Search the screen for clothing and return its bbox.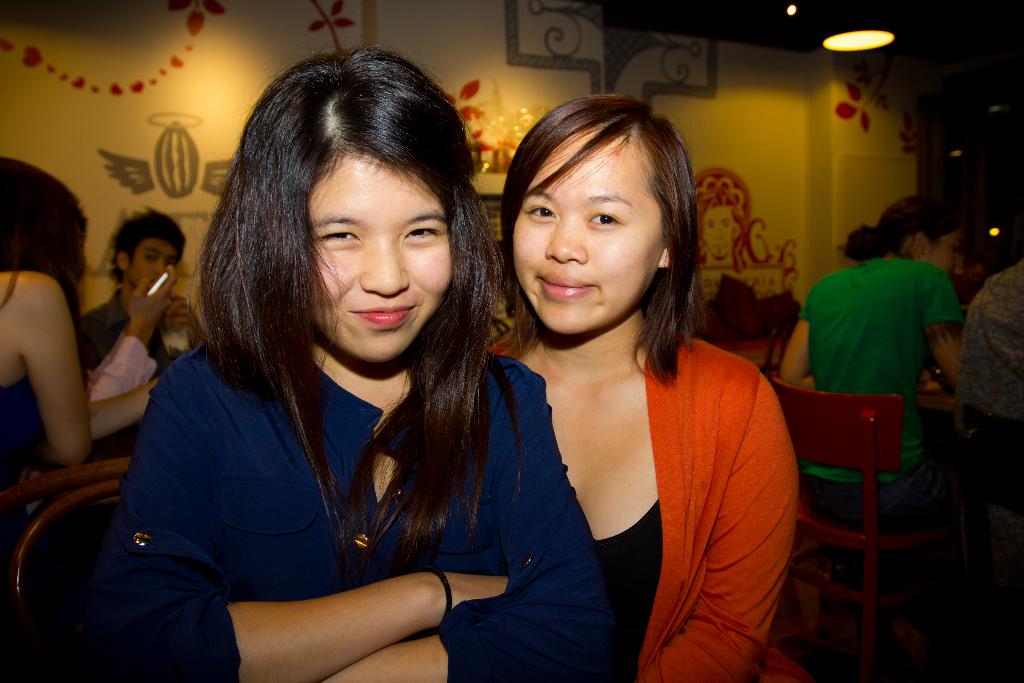
Found: (966, 260, 1023, 578).
